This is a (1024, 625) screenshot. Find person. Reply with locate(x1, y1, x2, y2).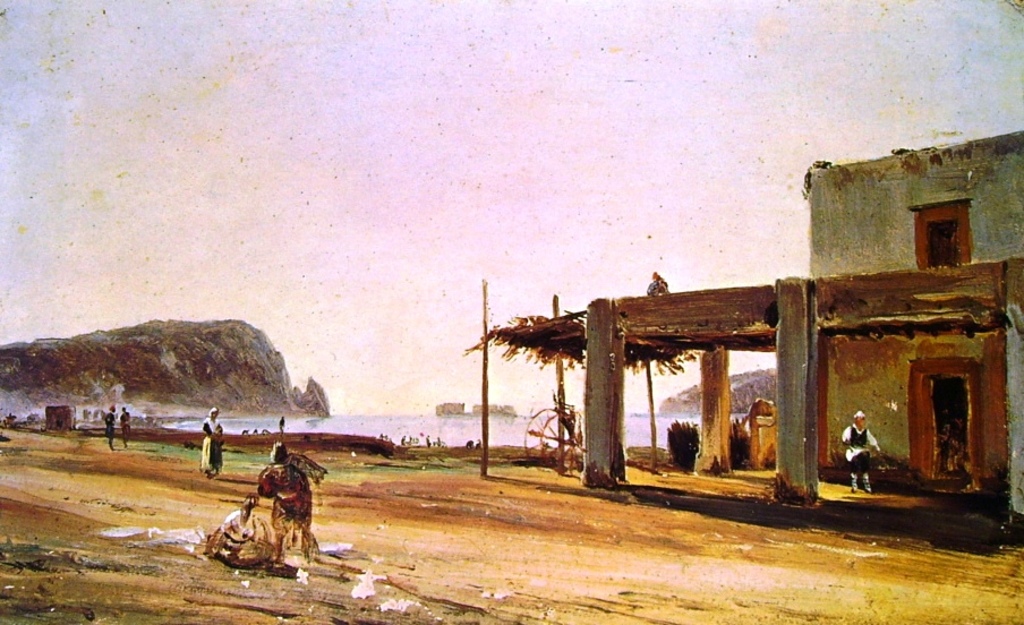
locate(256, 446, 328, 550).
